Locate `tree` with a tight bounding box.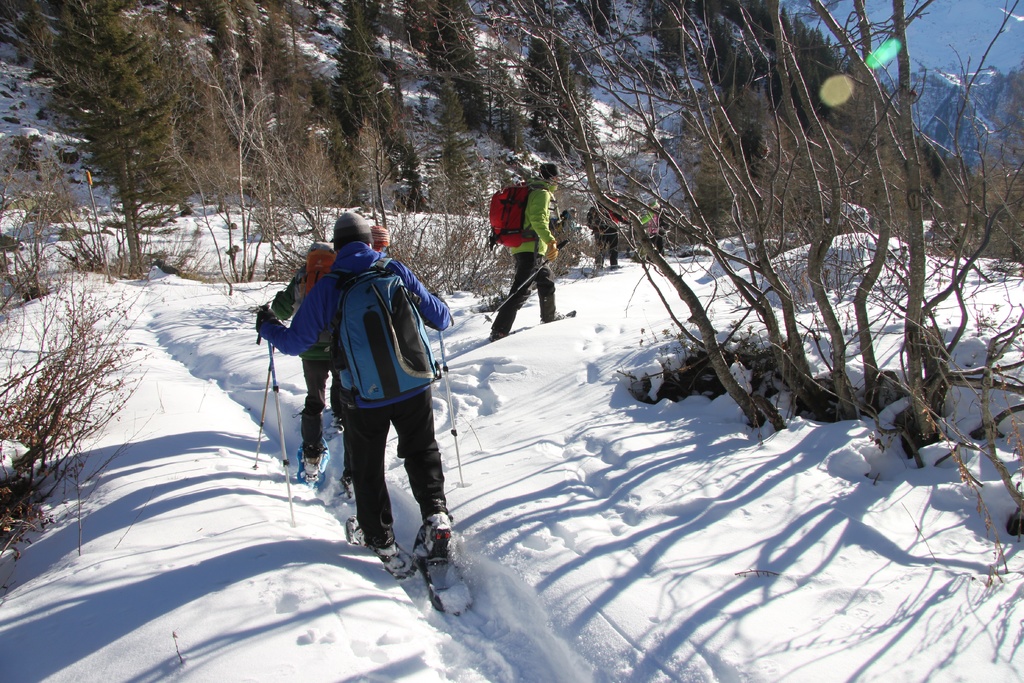
bbox=(751, 95, 829, 253).
